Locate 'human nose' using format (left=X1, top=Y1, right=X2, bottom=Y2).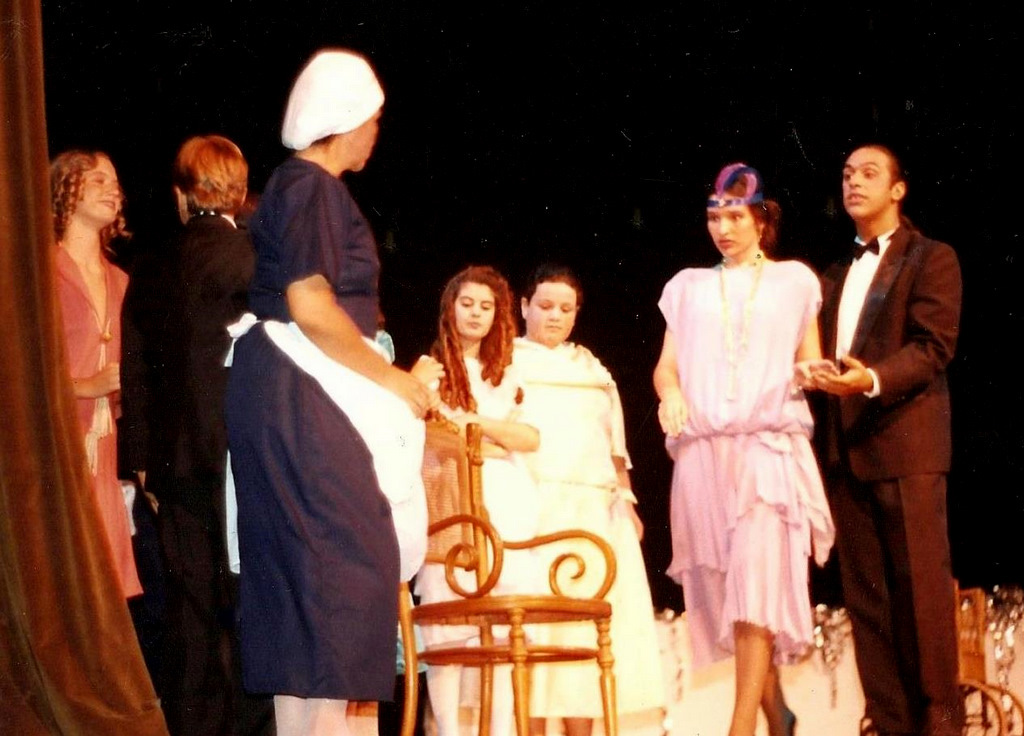
(left=469, top=305, right=482, bottom=324).
